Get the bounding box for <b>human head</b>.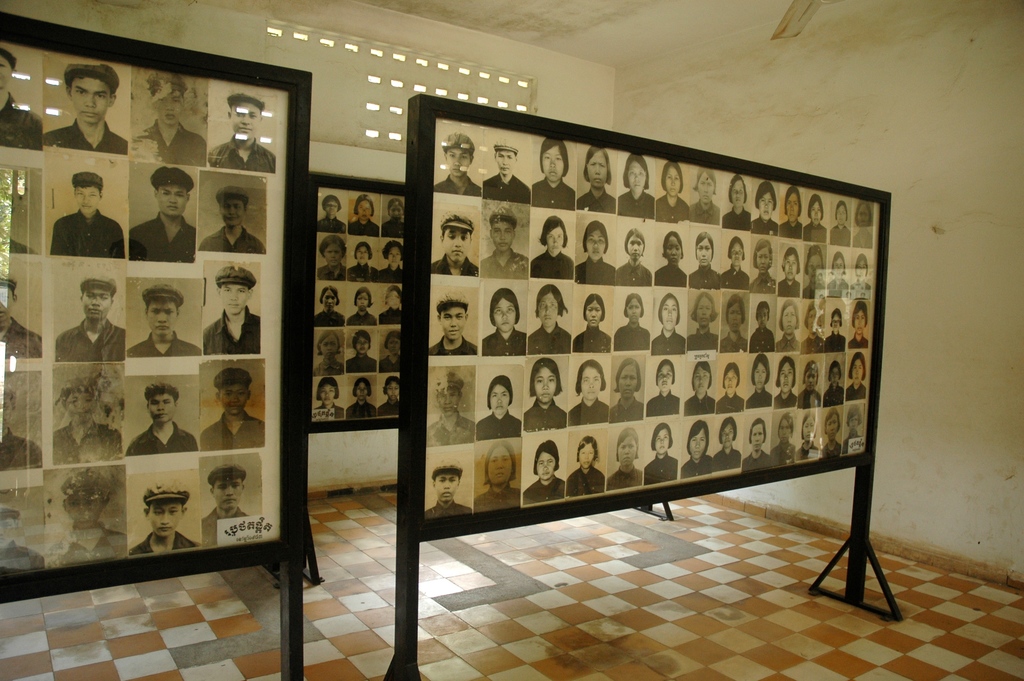
rect(615, 361, 640, 398).
